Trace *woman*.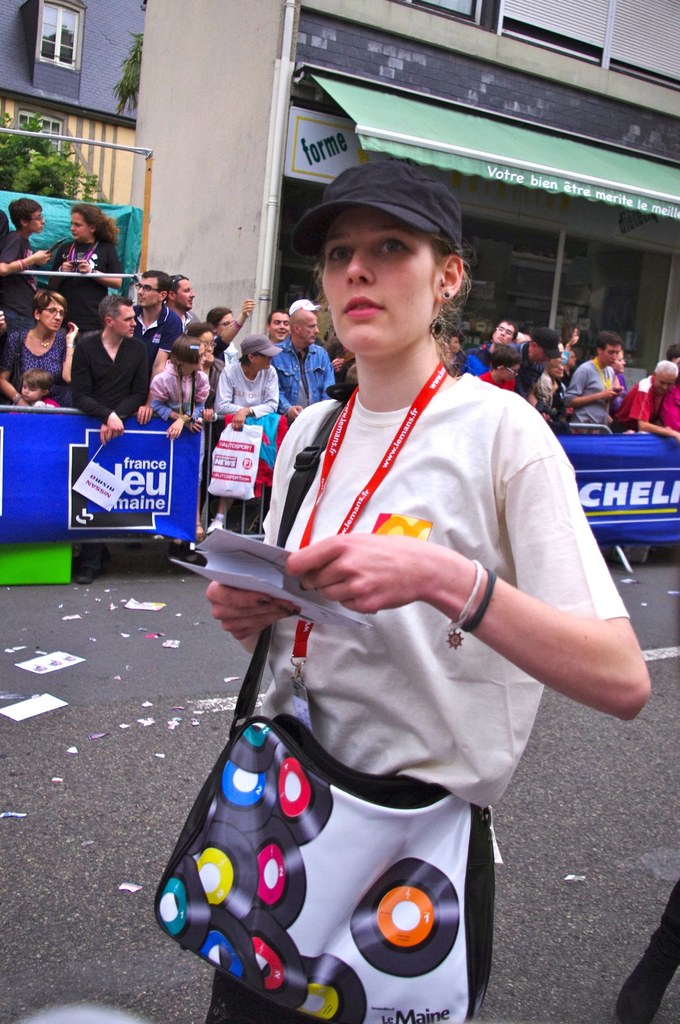
Traced to detection(211, 153, 590, 1023).
